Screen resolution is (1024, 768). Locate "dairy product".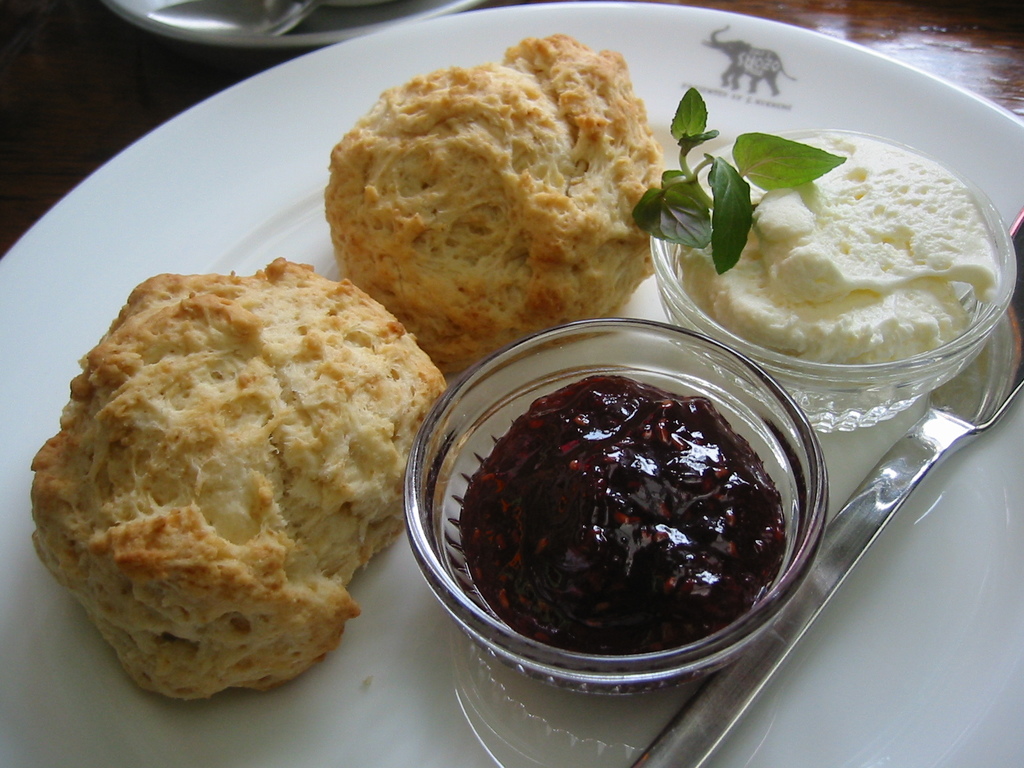
(453, 380, 778, 666).
